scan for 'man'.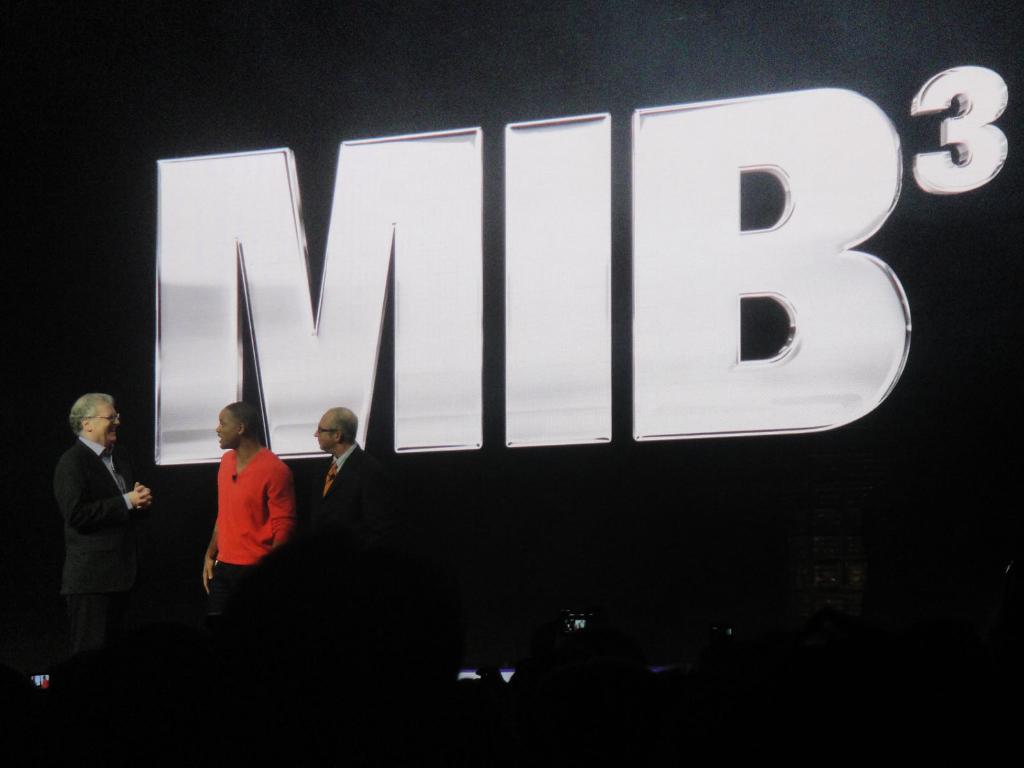
Scan result: <bbox>38, 349, 161, 671</bbox>.
